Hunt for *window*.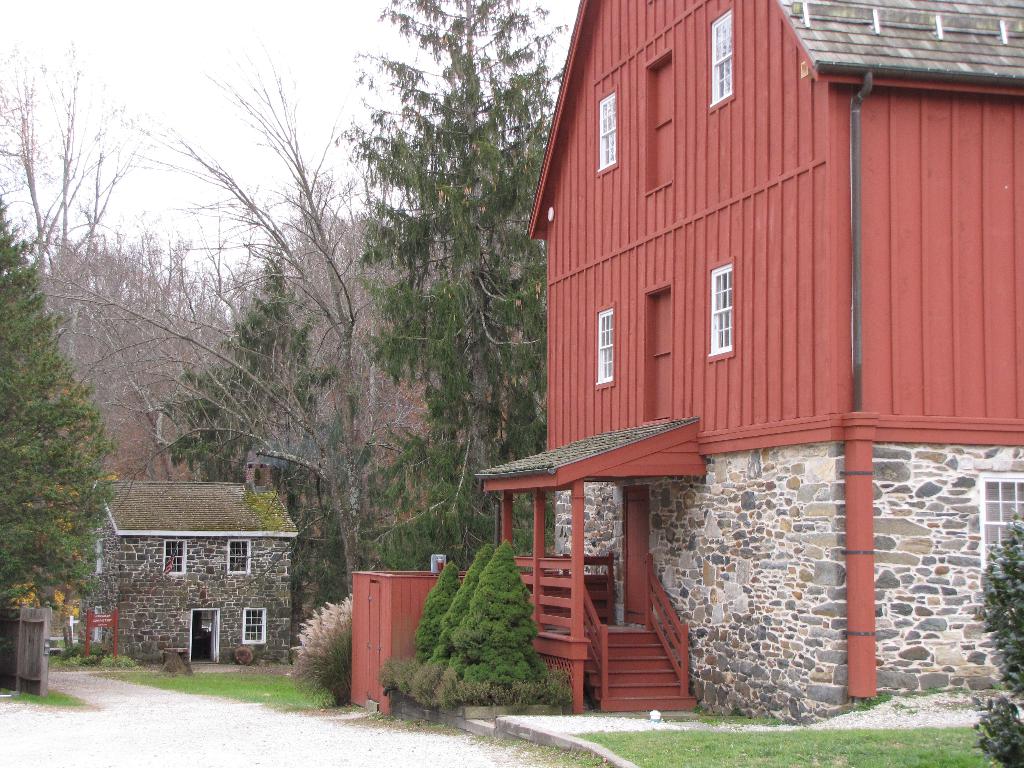
Hunted down at 596, 90, 620, 170.
